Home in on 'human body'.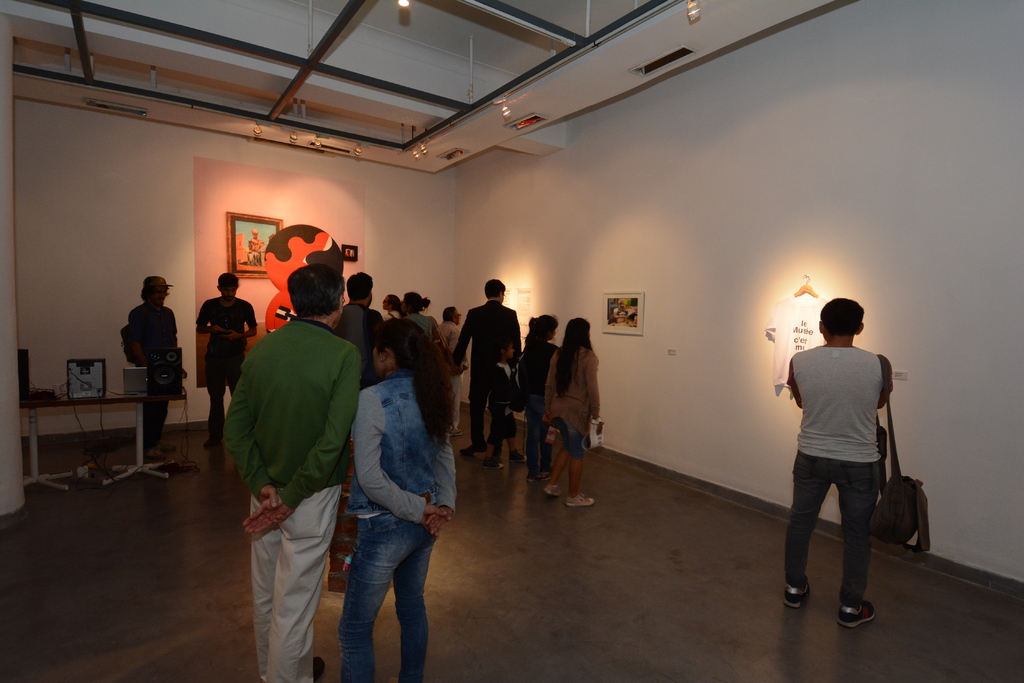
Homed in at 221 317 365 682.
